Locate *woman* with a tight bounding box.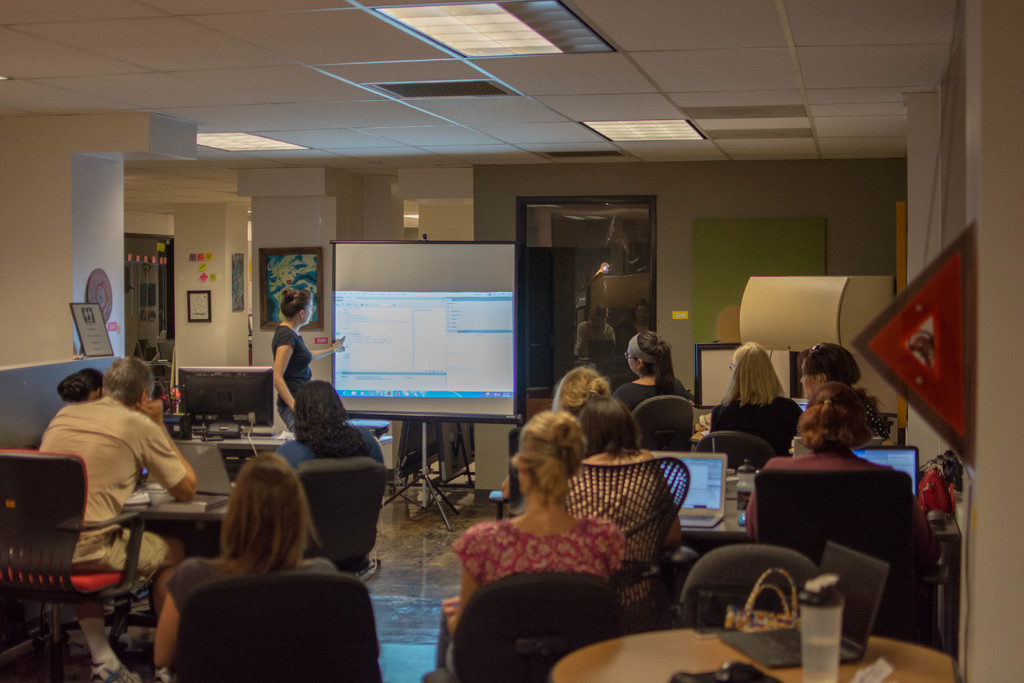
bbox(561, 392, 685, 609).
